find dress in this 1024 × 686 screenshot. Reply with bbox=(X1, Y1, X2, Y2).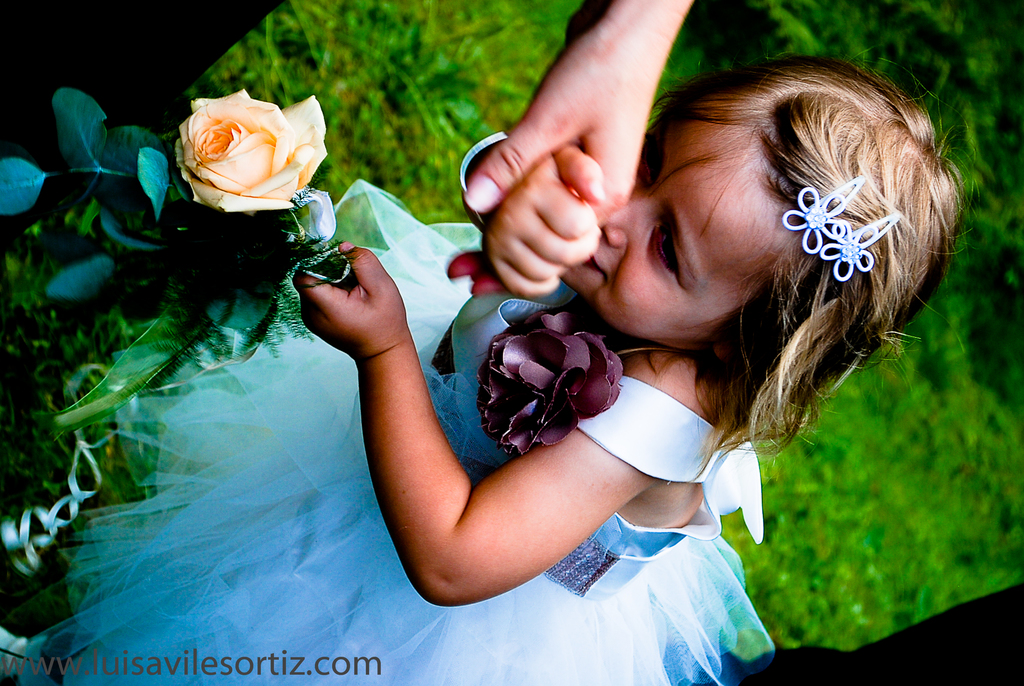
bbox=(9, 177, 775, 685).
